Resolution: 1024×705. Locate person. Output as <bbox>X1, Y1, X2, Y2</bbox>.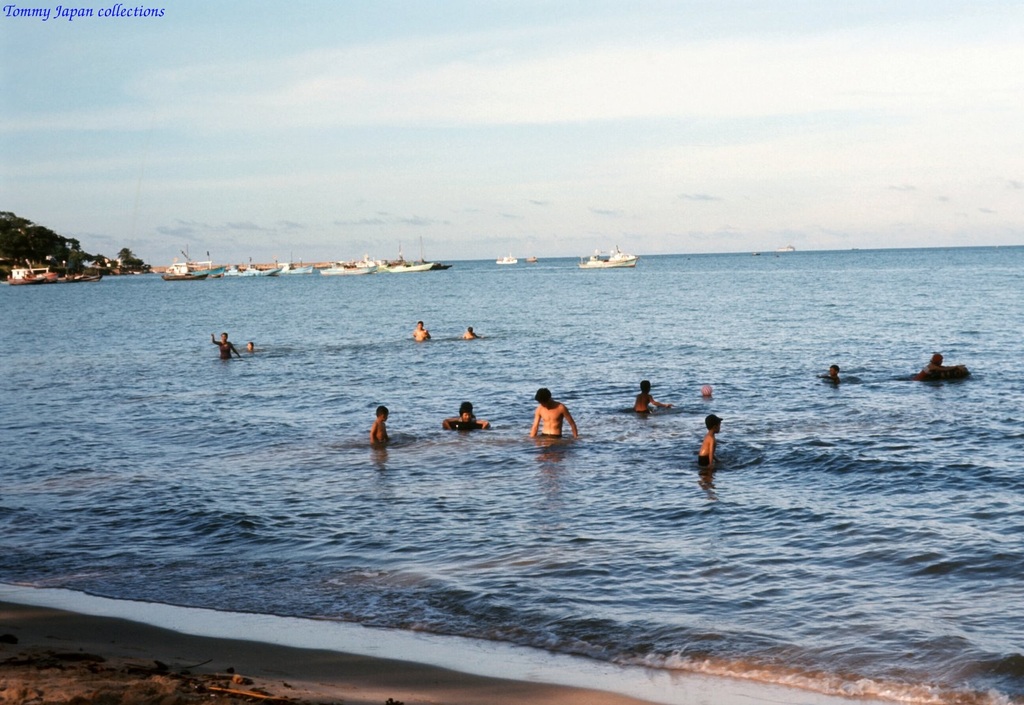
<bbox>441, 399, 490, 436</bbox>.
